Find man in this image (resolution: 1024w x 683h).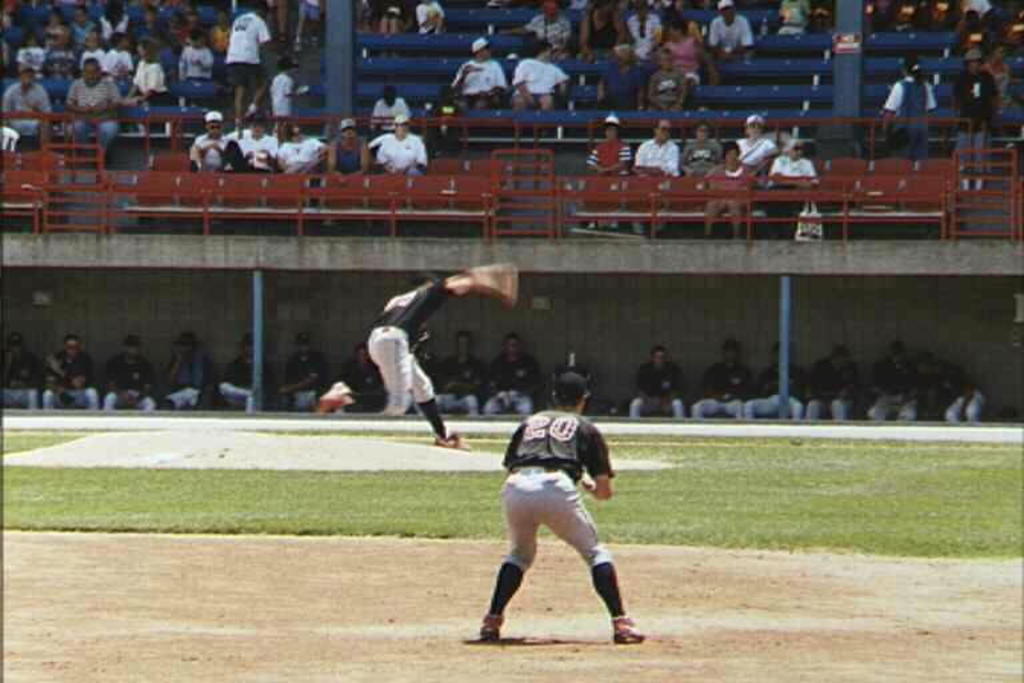
left=453, top=36, right=505, bottom=105.
